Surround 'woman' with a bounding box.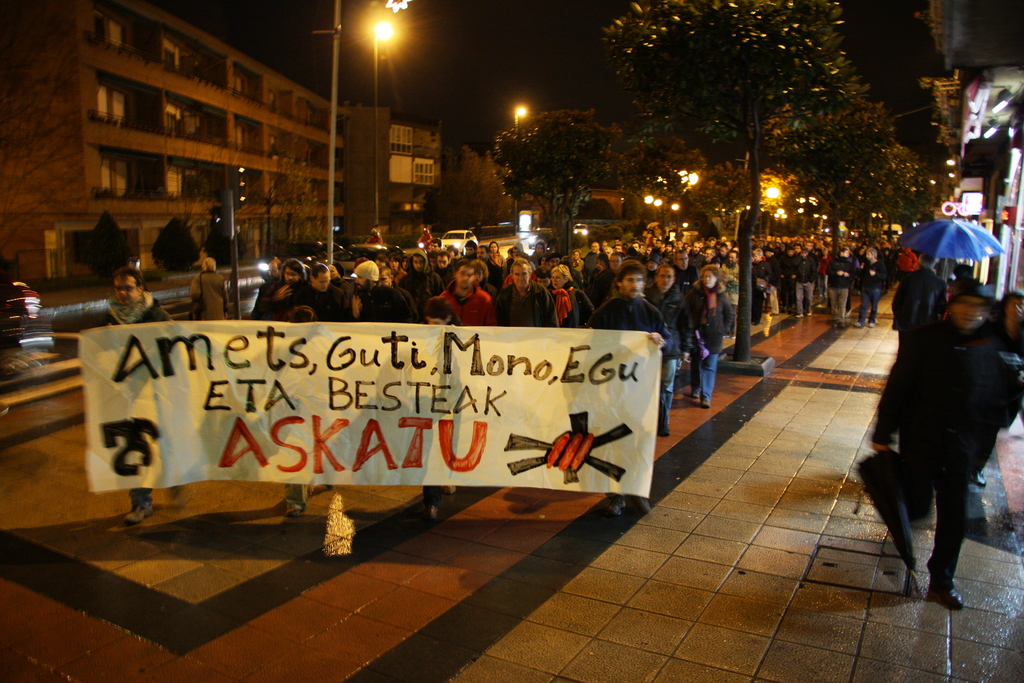
select_region(684, 267, 730, 407).
